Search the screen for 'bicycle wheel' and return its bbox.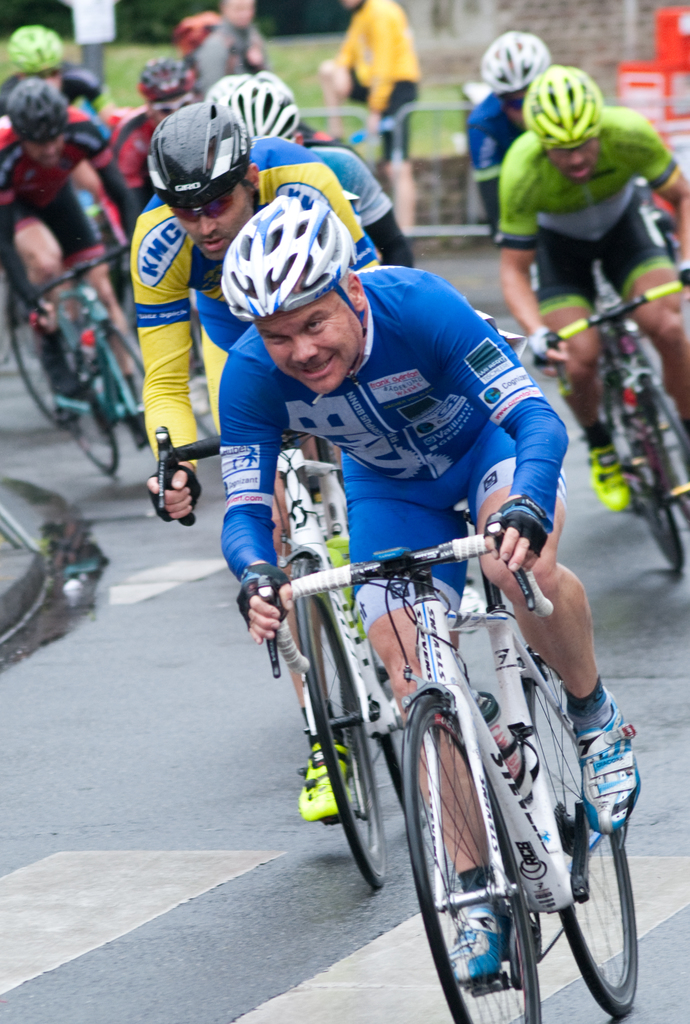
Found: 283, 554, 395, 895.
